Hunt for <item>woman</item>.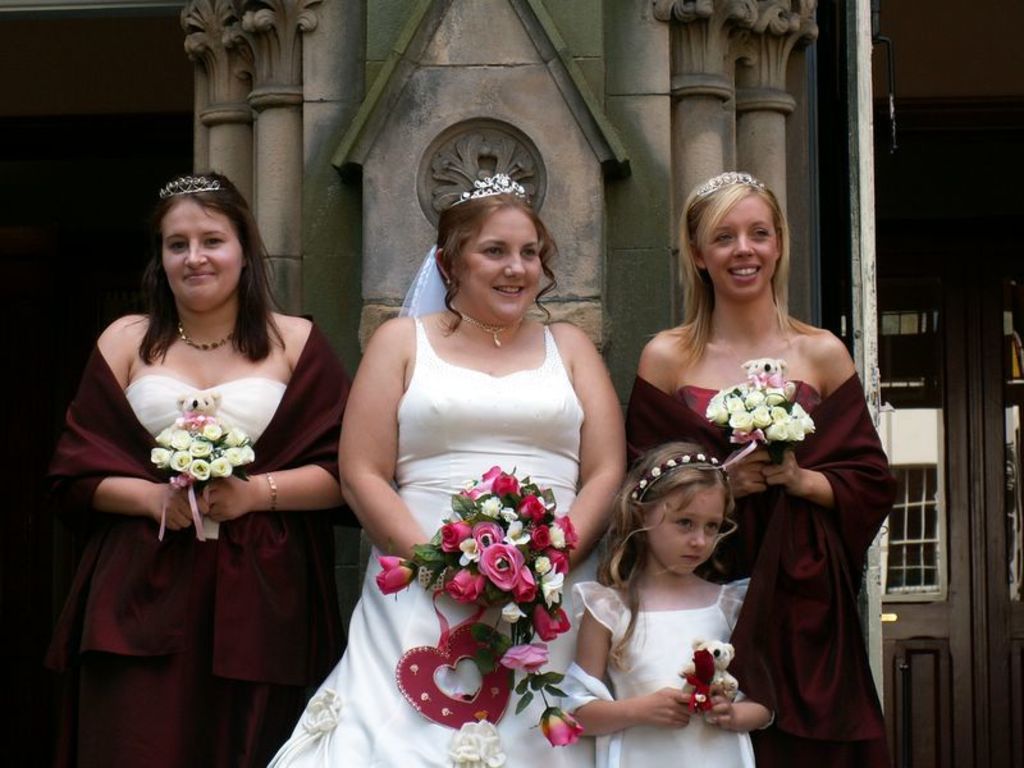
Hunted down at x1=24 y1=166 x2=355 y2=767.
